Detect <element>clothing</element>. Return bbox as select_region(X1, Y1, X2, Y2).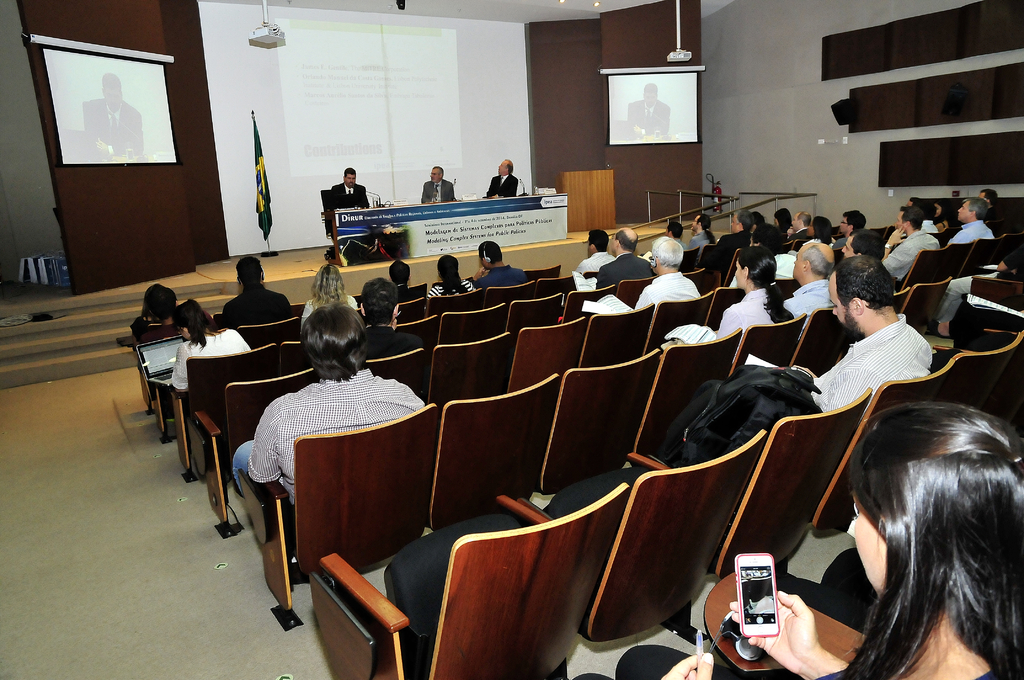
select_region(359, 321, 422, 357).
